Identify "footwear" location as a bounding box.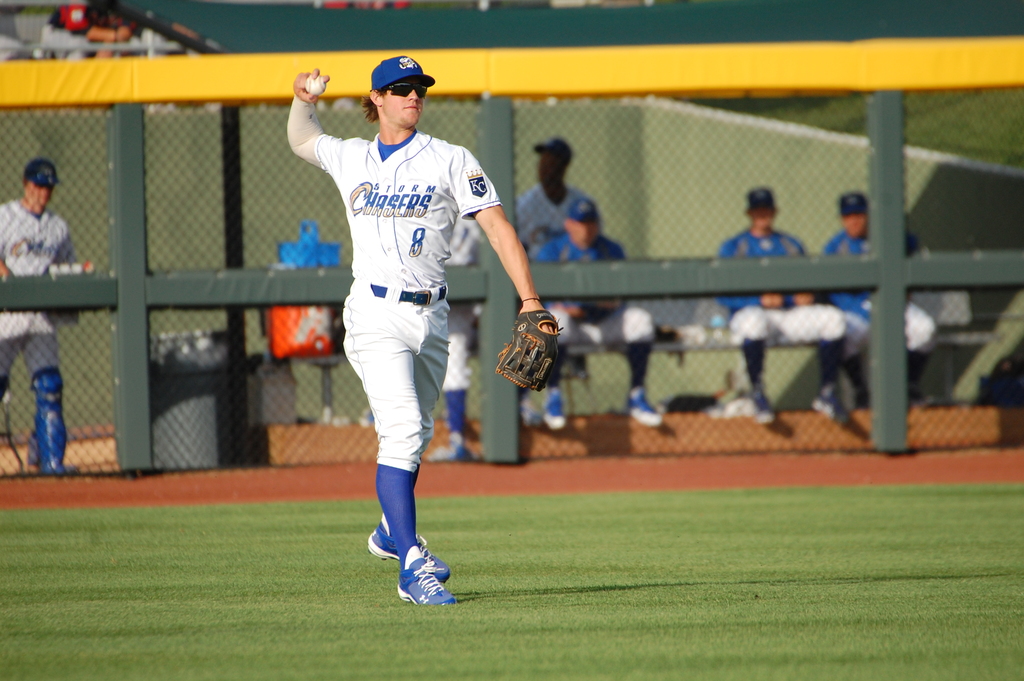
[422,438,468,459].
